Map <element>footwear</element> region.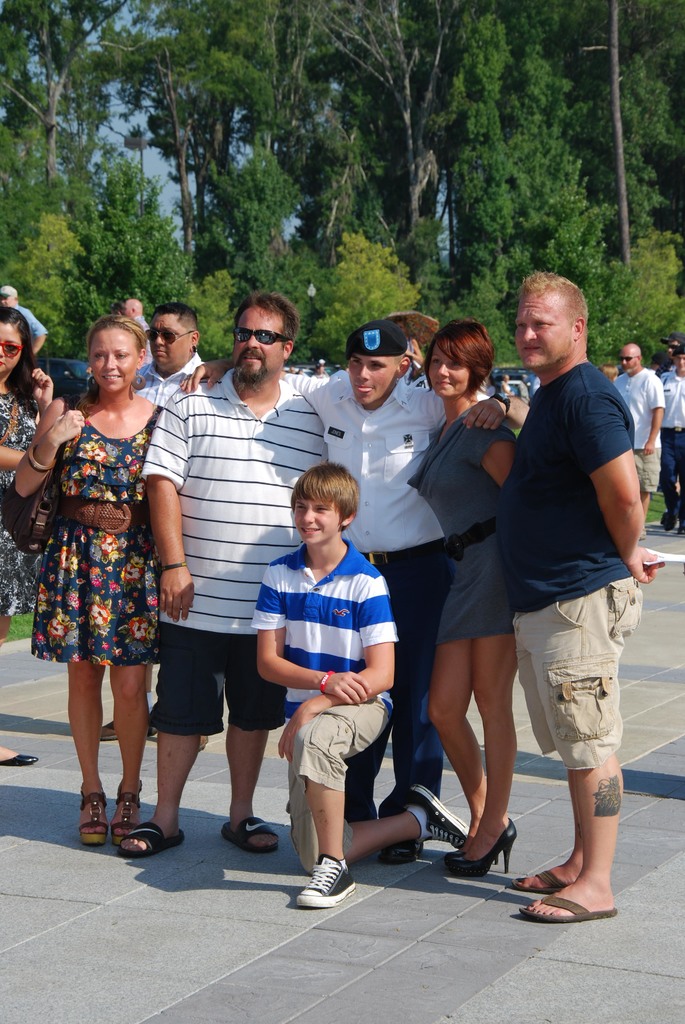
Mapped to BBox(109, 819, 191, 854).
